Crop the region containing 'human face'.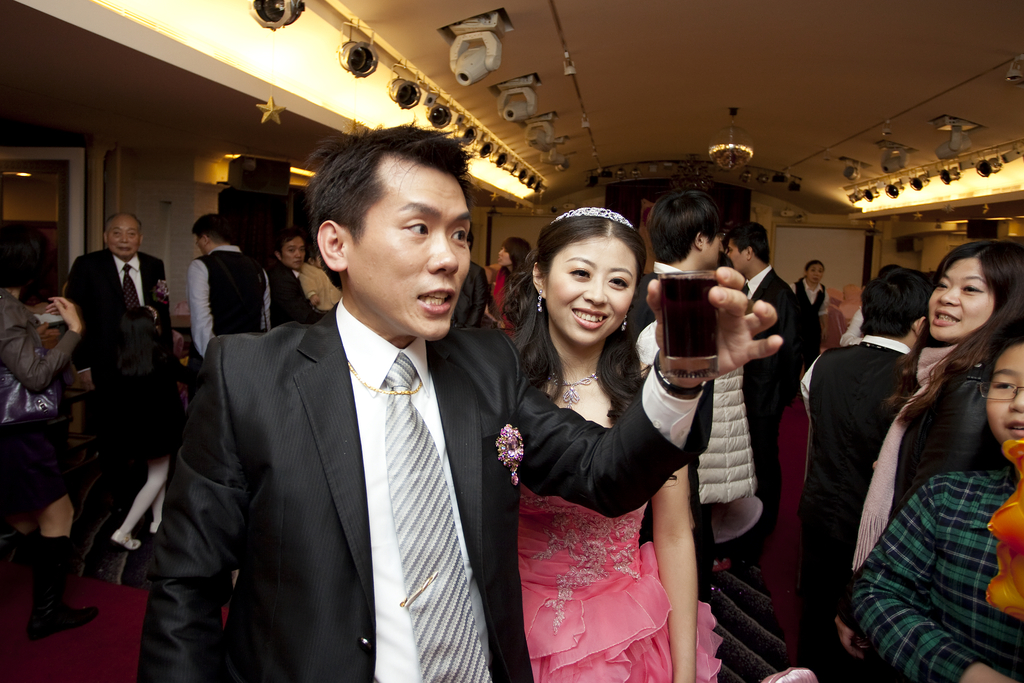
Crop region: bbox=(194, 236, 206, 254).
